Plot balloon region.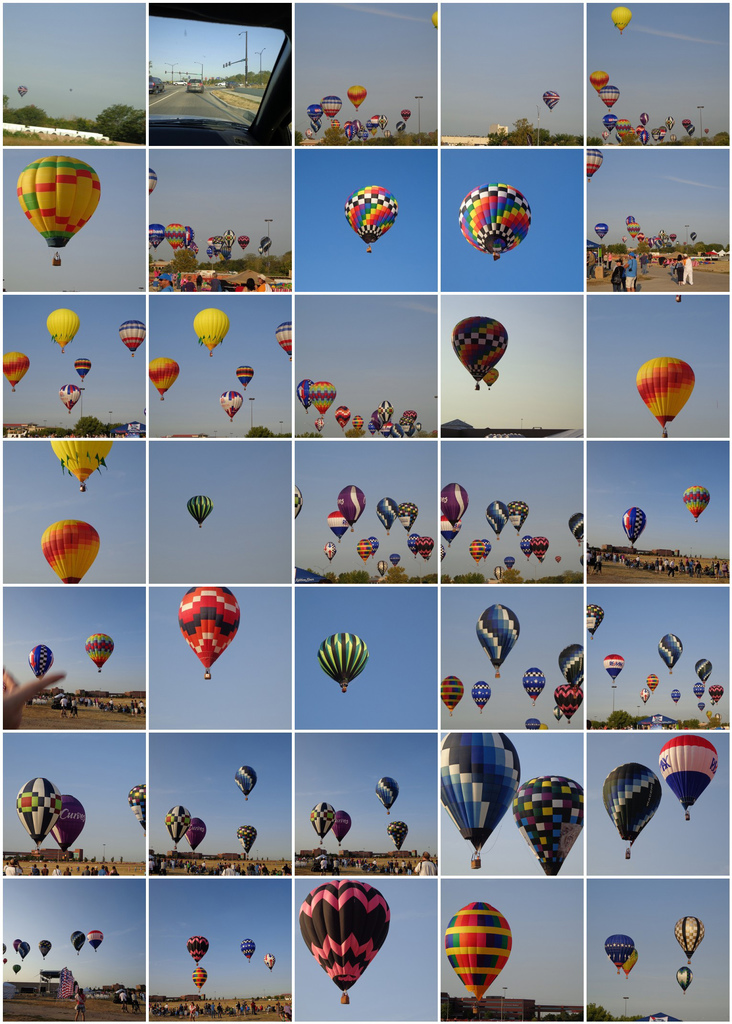
Plotted at [186,496,214,524].
